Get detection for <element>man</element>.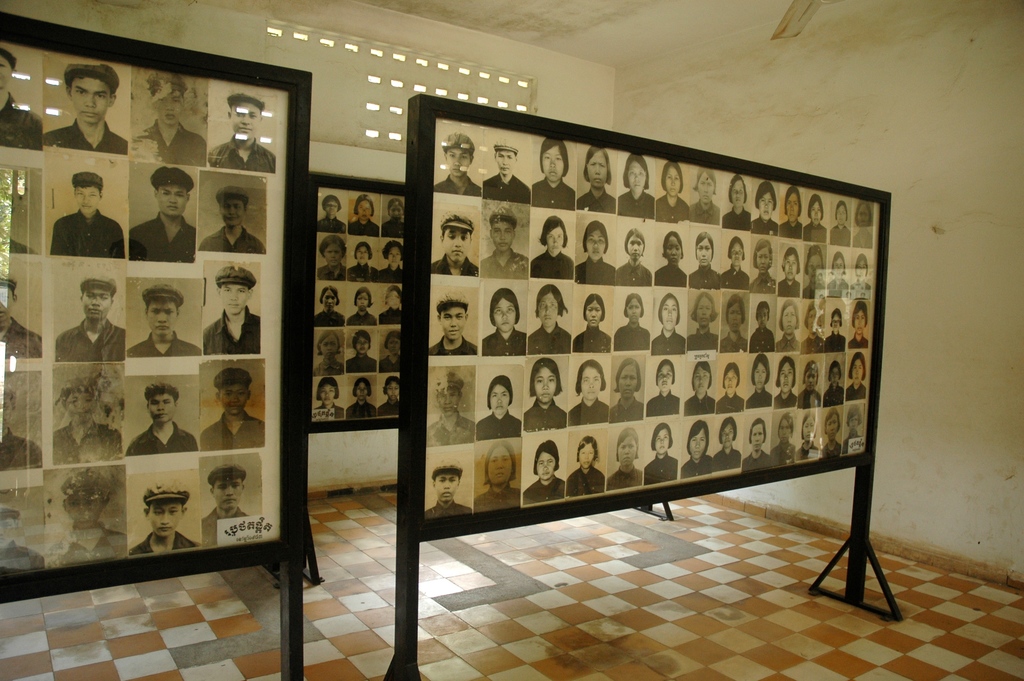
Detection: detection(112, 171, 182, 259).
